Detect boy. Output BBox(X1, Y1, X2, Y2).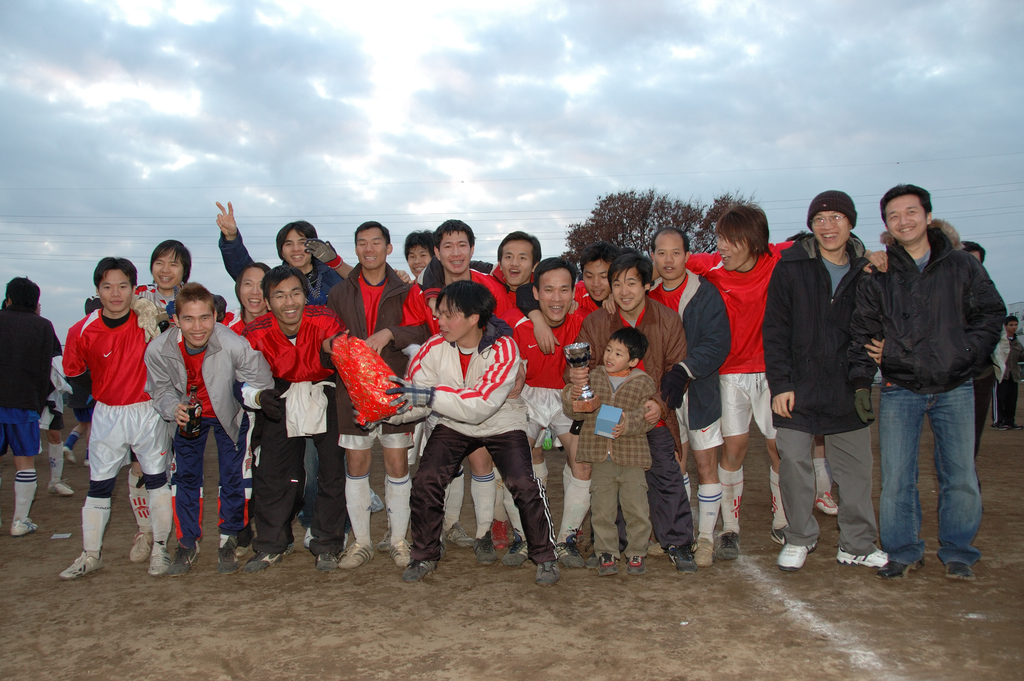
BBox(0, 273, 64, 539).
